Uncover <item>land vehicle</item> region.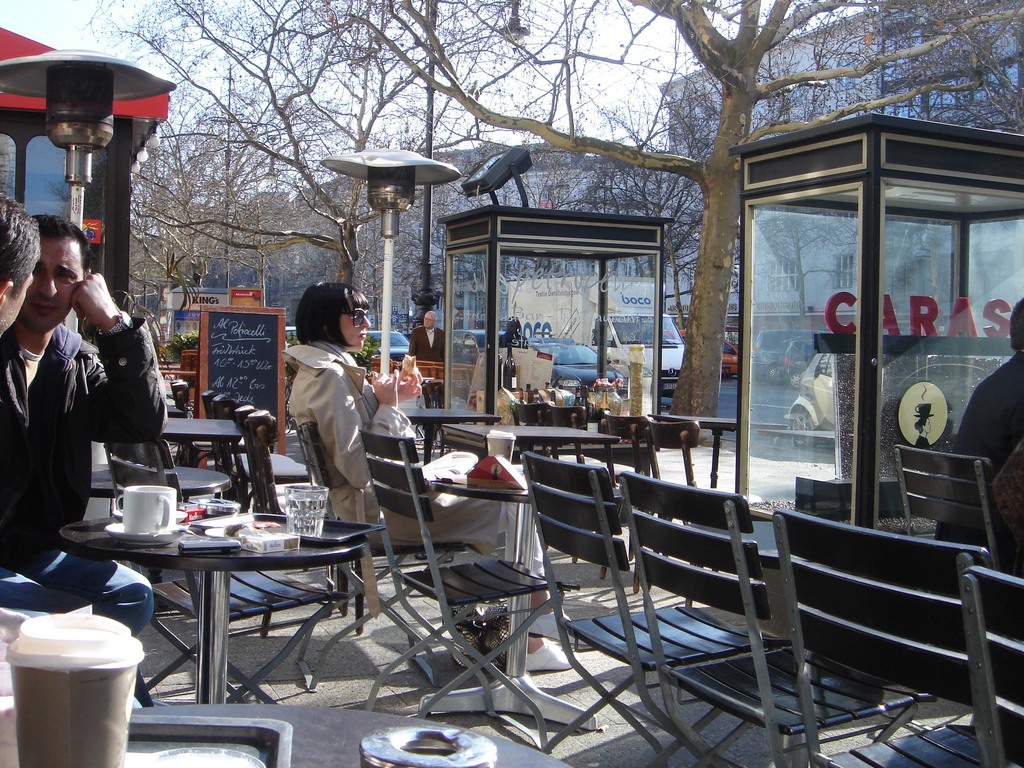
Uncovered: x1=520 y1=337 x2=623 y2=407.
